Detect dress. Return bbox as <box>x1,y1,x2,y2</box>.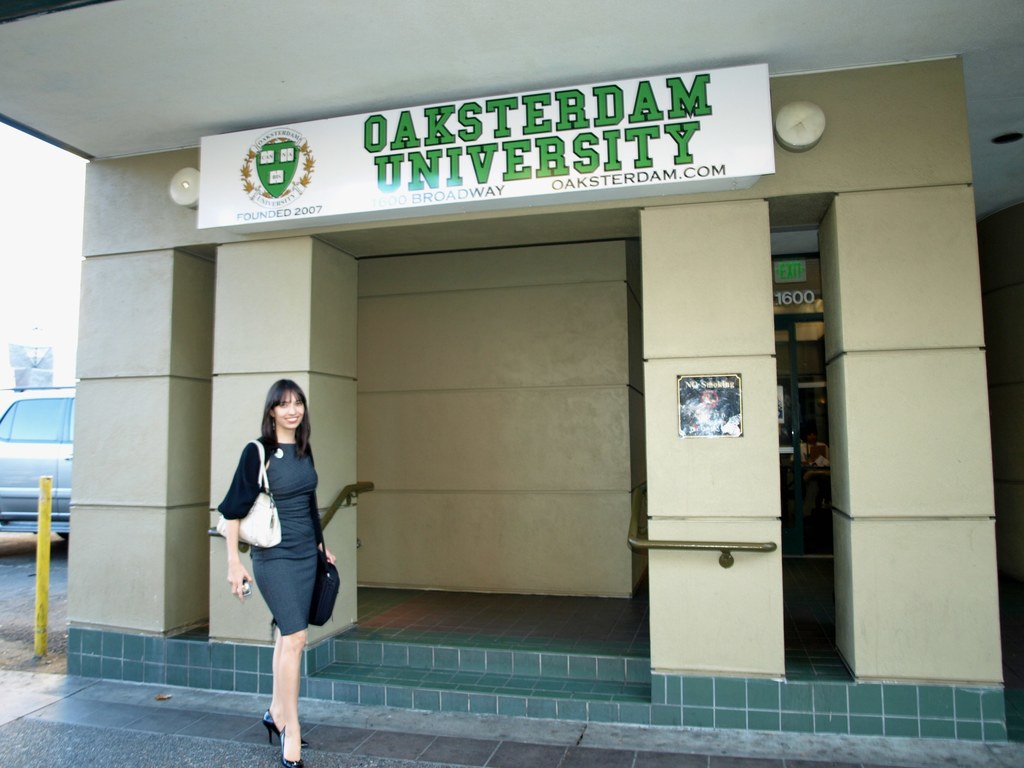
<box>219,433,325,641</box>.
